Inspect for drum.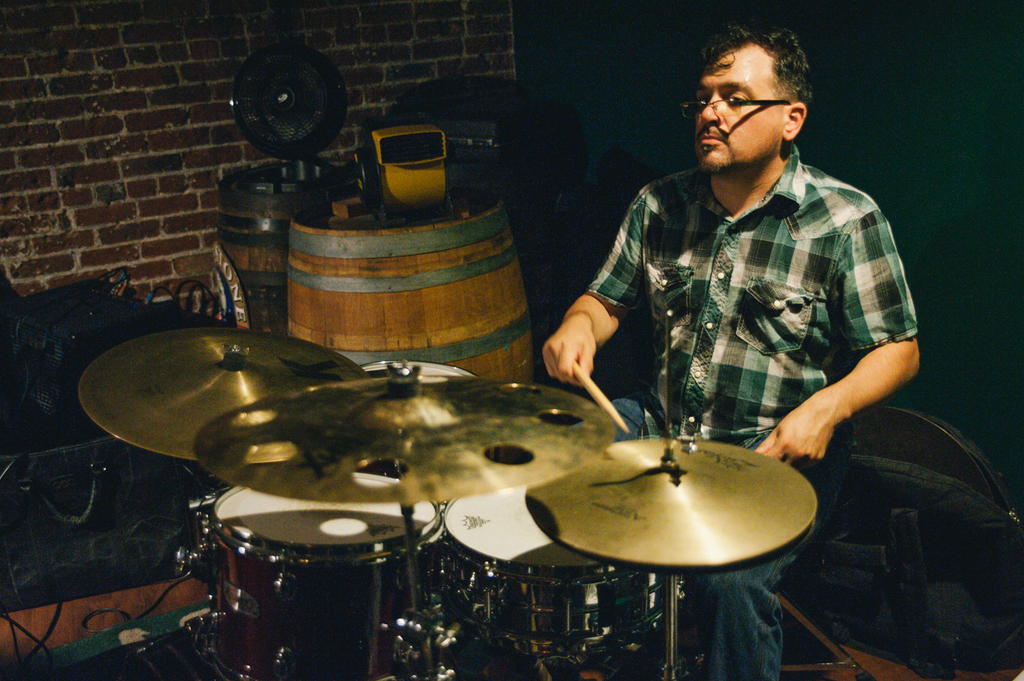
Inspection: [358,360,475,467].
